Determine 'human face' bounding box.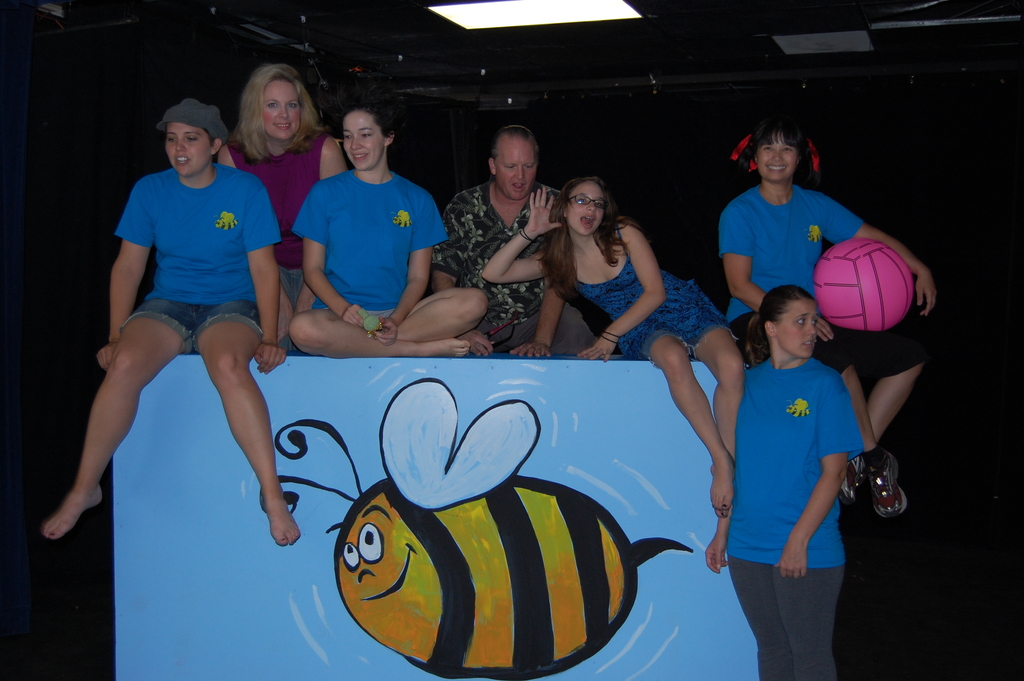
Determined: {"left": 341, "top": 106, "right": 388, "bottom": 171}.
